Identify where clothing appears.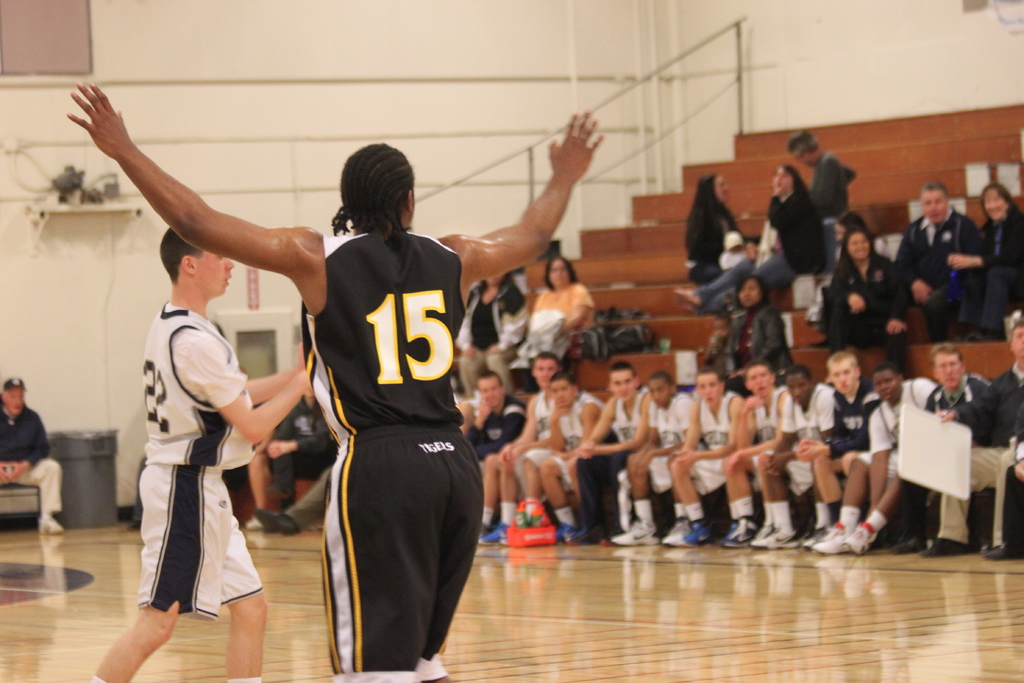
Appears at [left=863, top=373, right=932, bottom=478].
